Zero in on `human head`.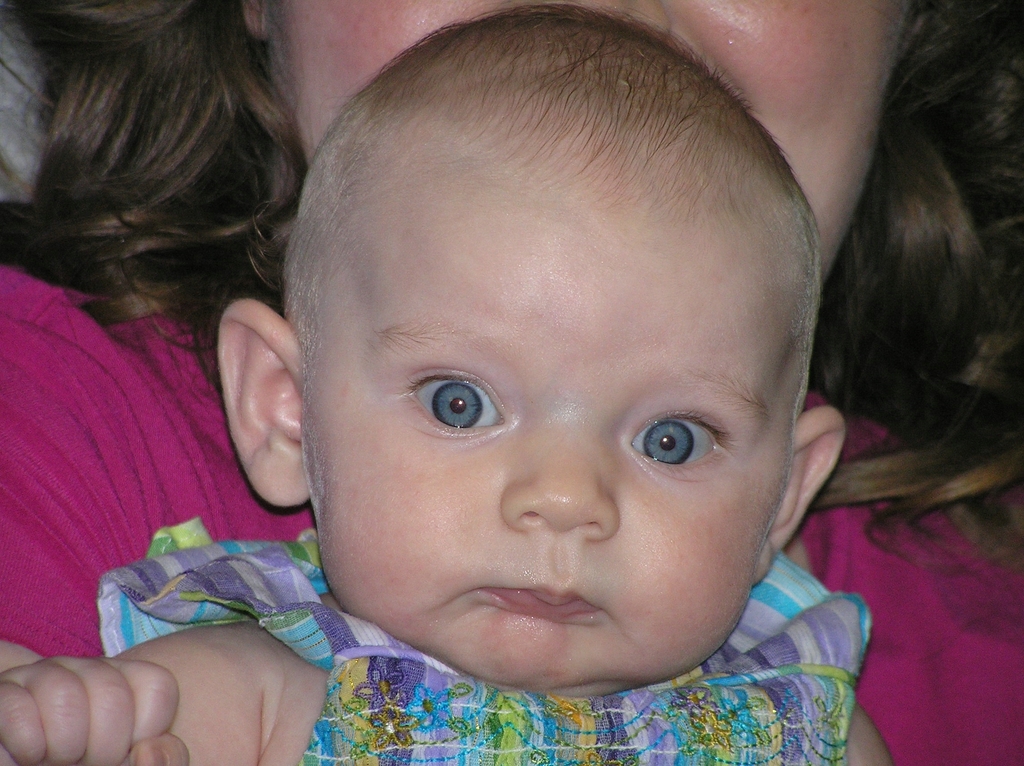
Zeroed in: (263,0,908,297).
